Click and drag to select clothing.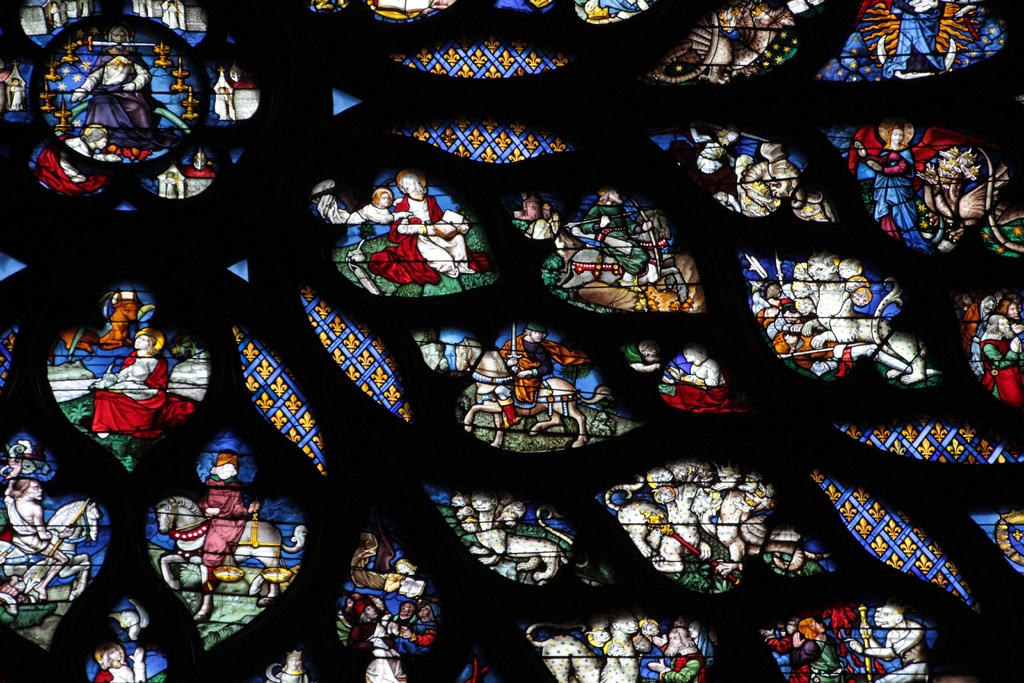
Selection: [x1=317, y1=194, x2=395, y2=224].
